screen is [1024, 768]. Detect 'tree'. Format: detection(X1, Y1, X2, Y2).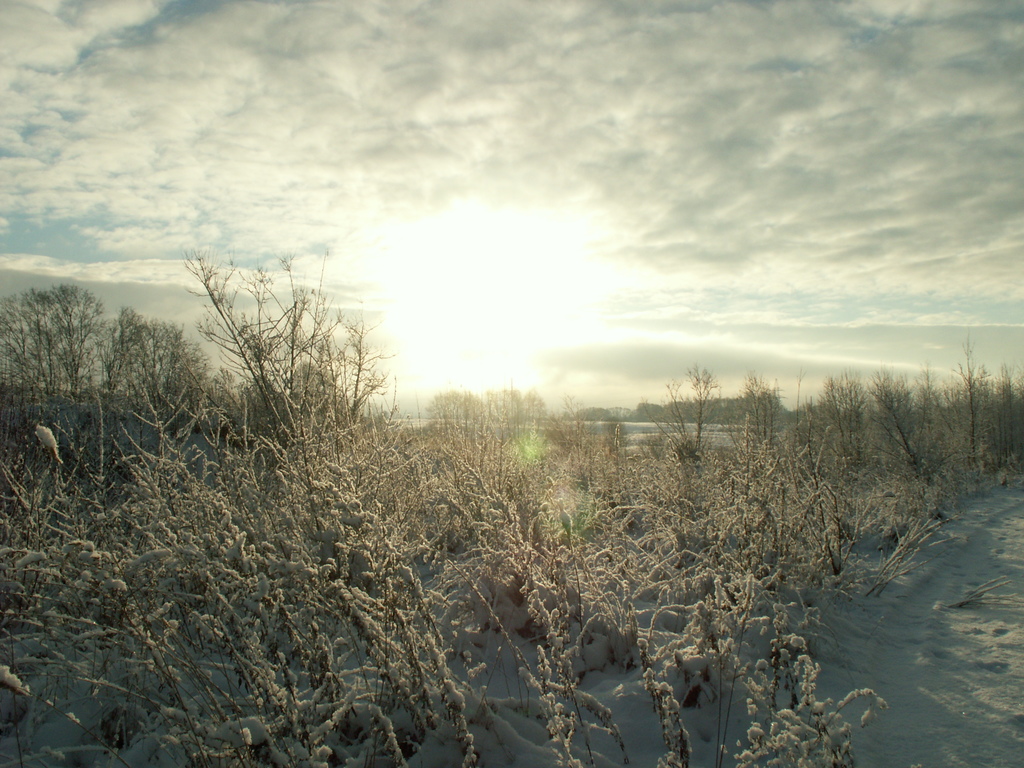
detection(649, 361, 719, 463).
